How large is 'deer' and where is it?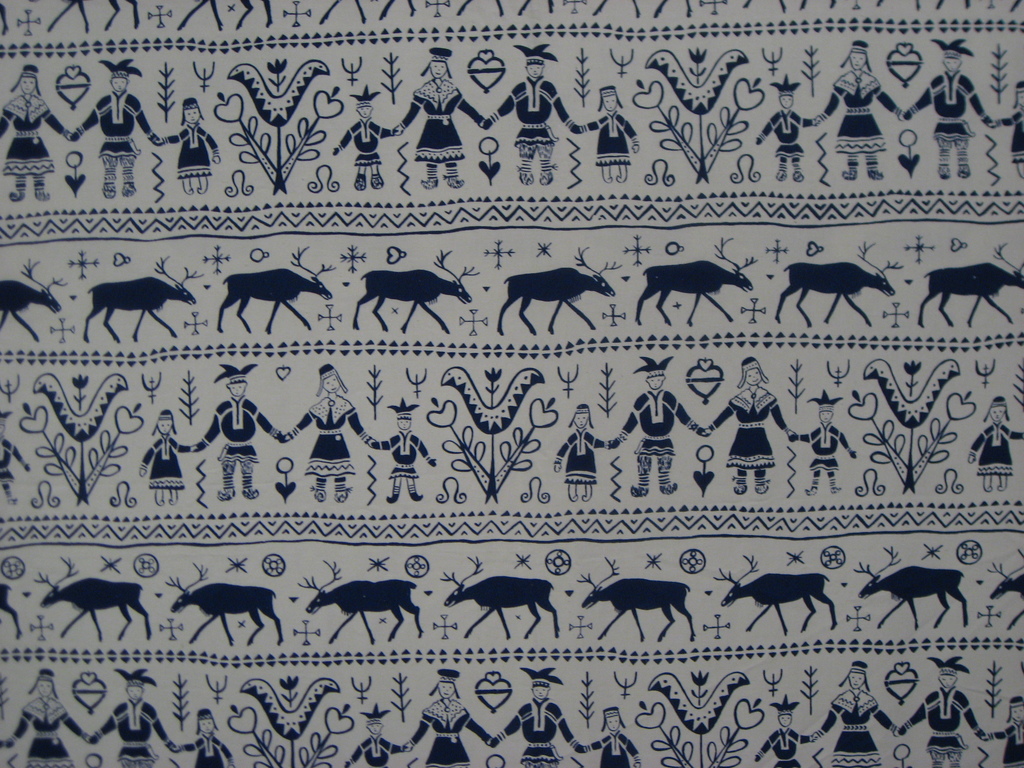
Bounding box: x1=501 y1=246 x2=611 y2=335.
